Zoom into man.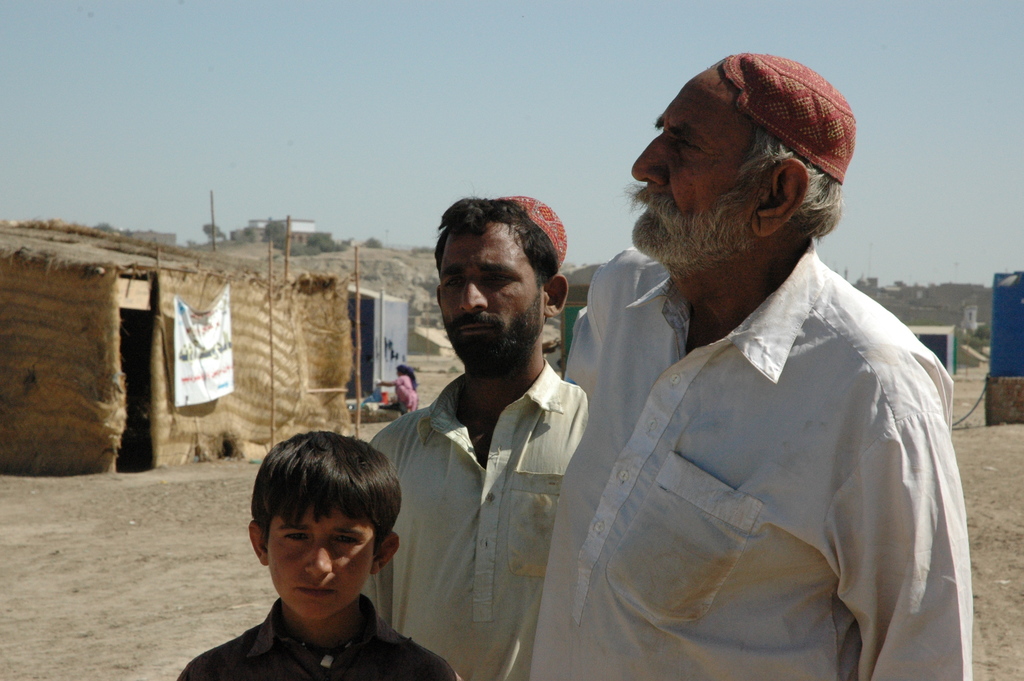
Zoom target: x1=547 y1=63 x2=979 y2=676.
